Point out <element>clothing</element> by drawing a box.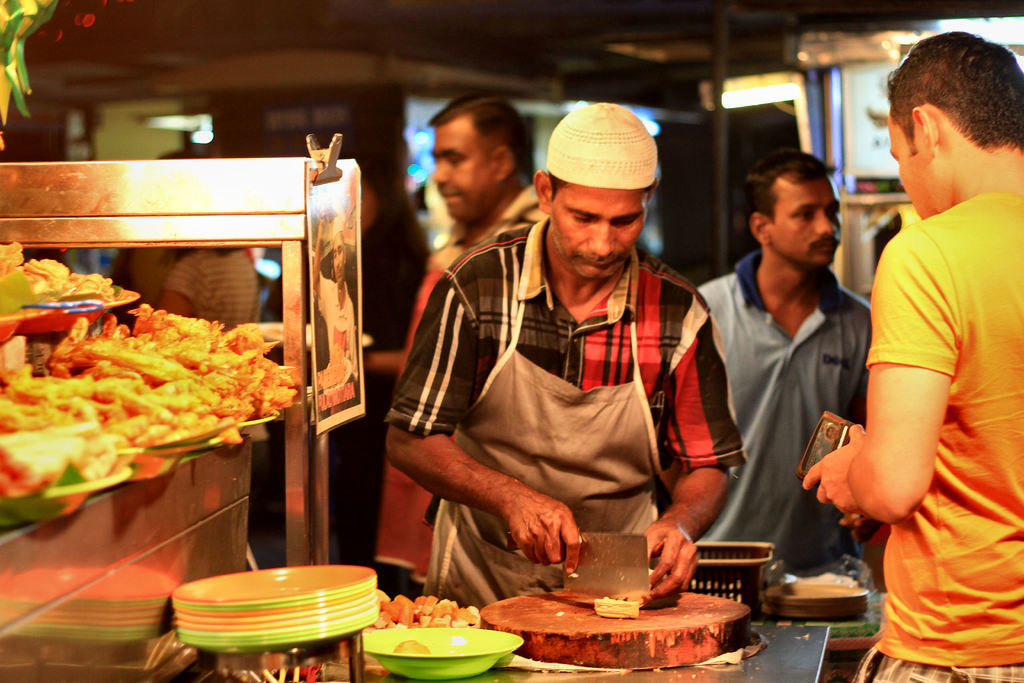
(left=399, top=171, right=737, bottom=605).
